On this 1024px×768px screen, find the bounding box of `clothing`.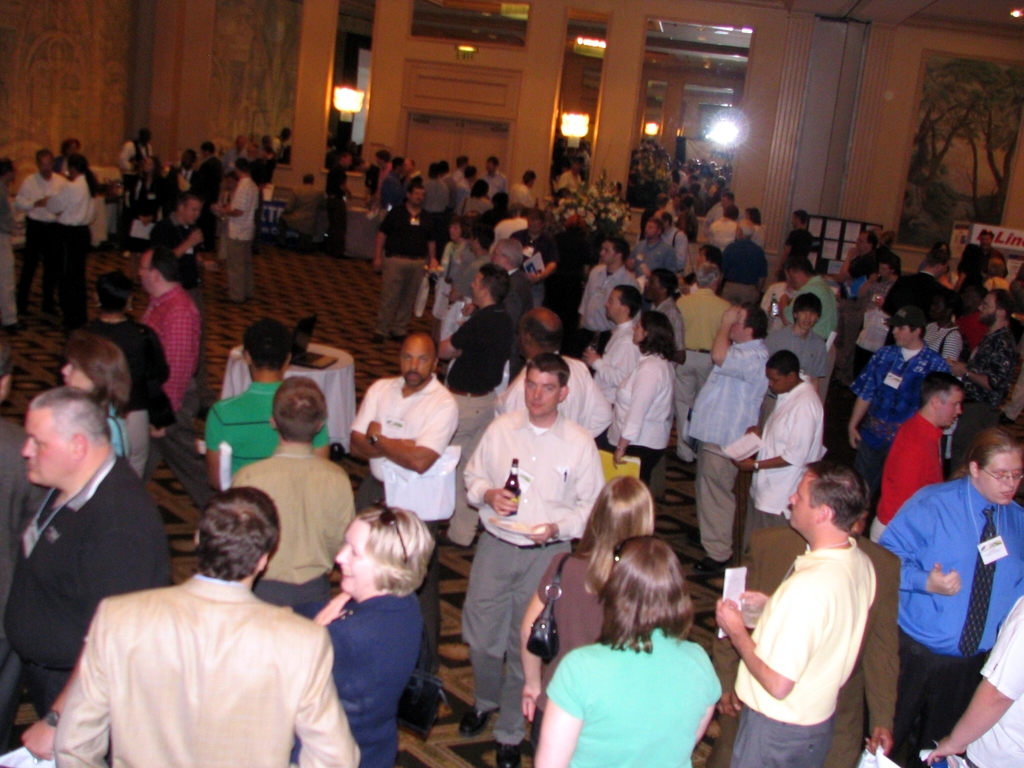
Bounding box: bbox=(356, 372, 456, 659).
